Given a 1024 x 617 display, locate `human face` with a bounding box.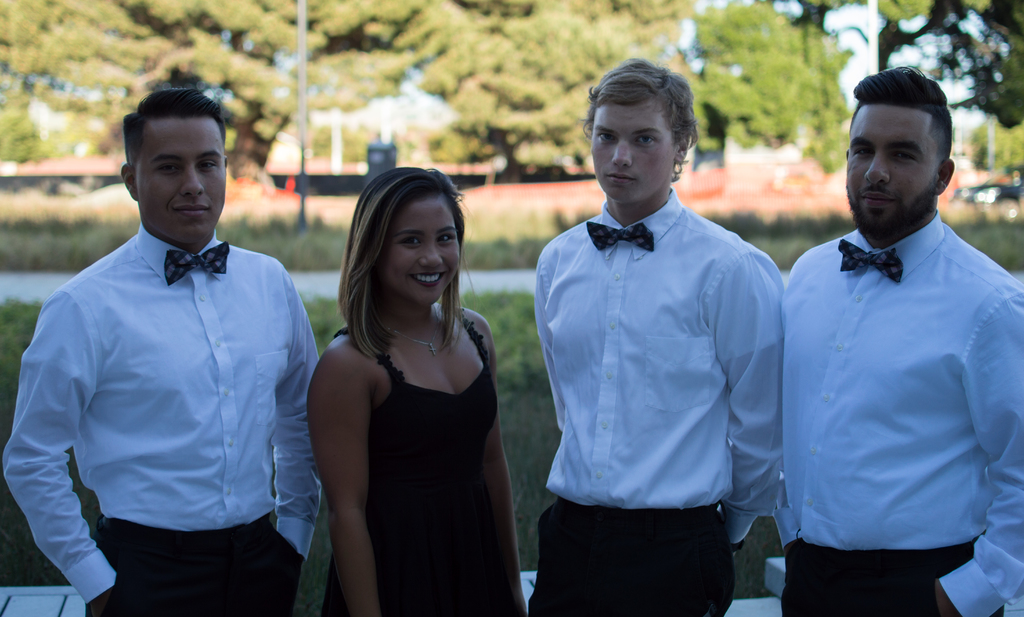
Located: [left=136, top=119, right=228, bottom=245].
